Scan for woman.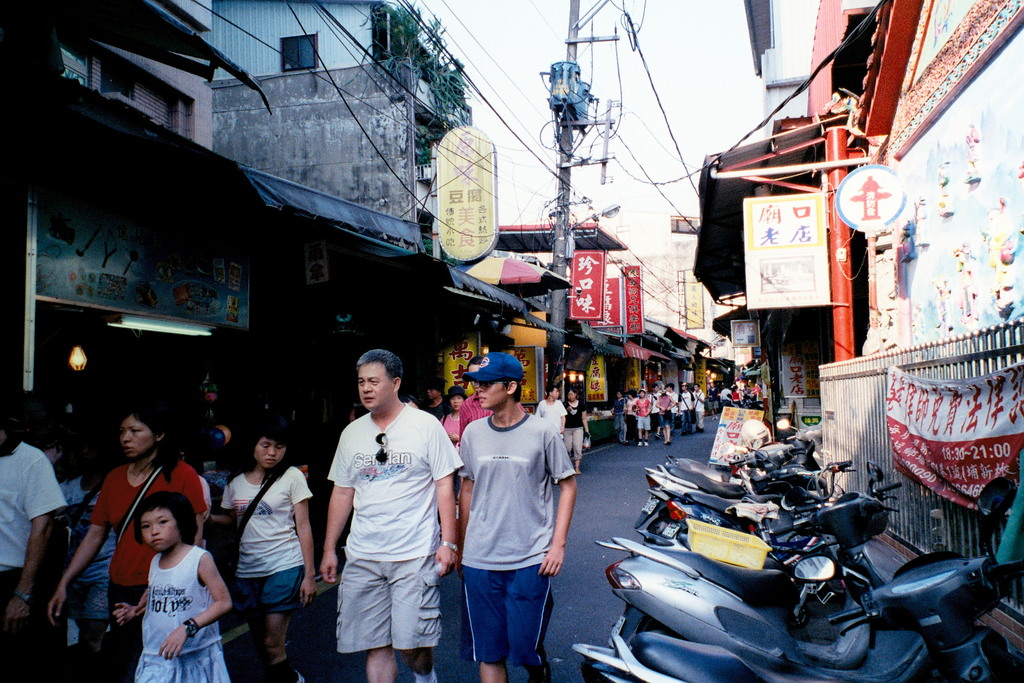
Scan result: [left=634, top=388, right=653, bottom=447].
